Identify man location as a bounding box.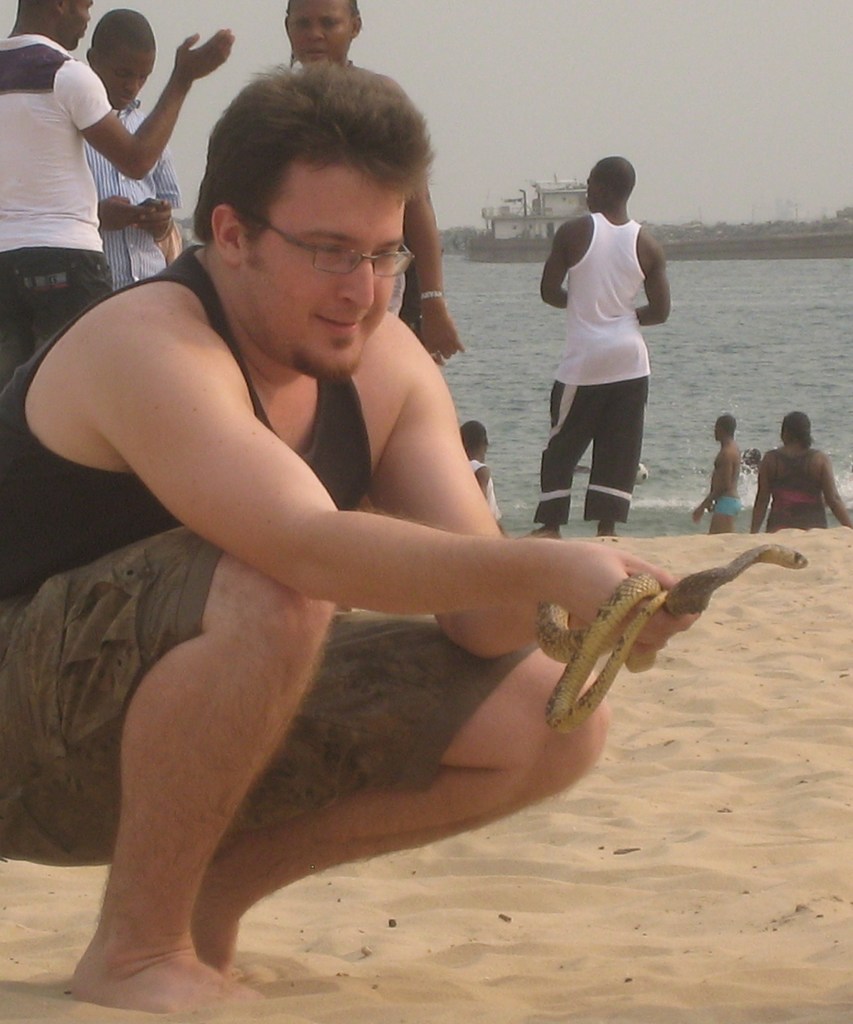
<box>694,413,739,531</box>.
